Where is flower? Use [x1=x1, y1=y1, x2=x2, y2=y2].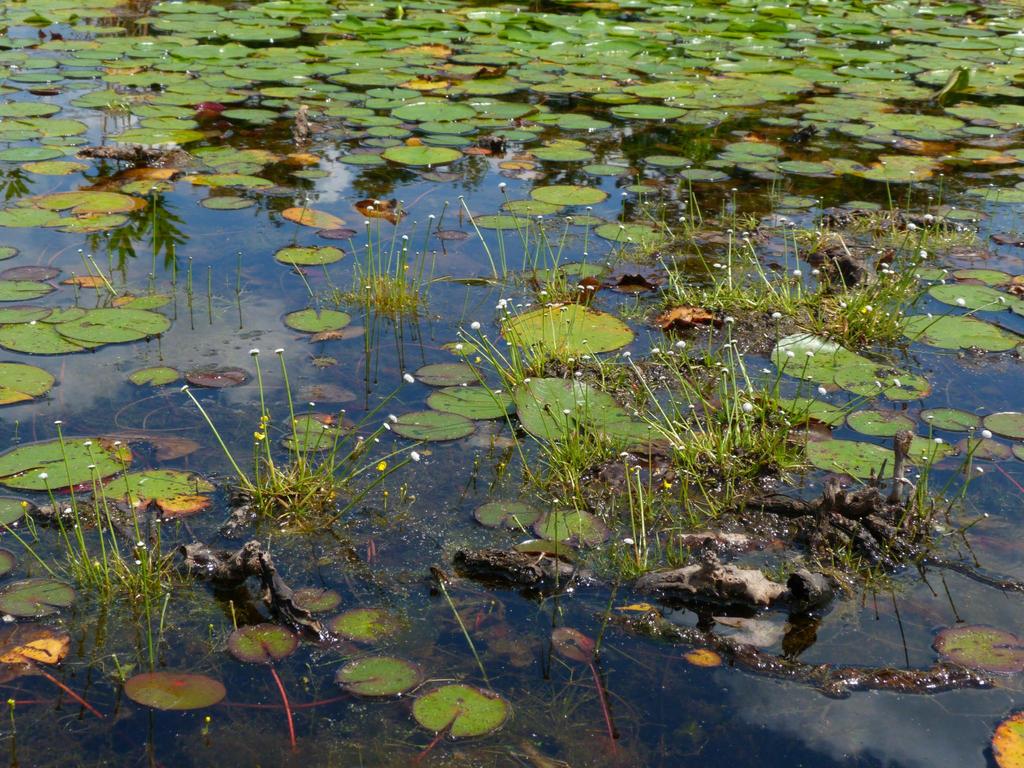
[x1=111, y1=438, x2=123, y2=449].
